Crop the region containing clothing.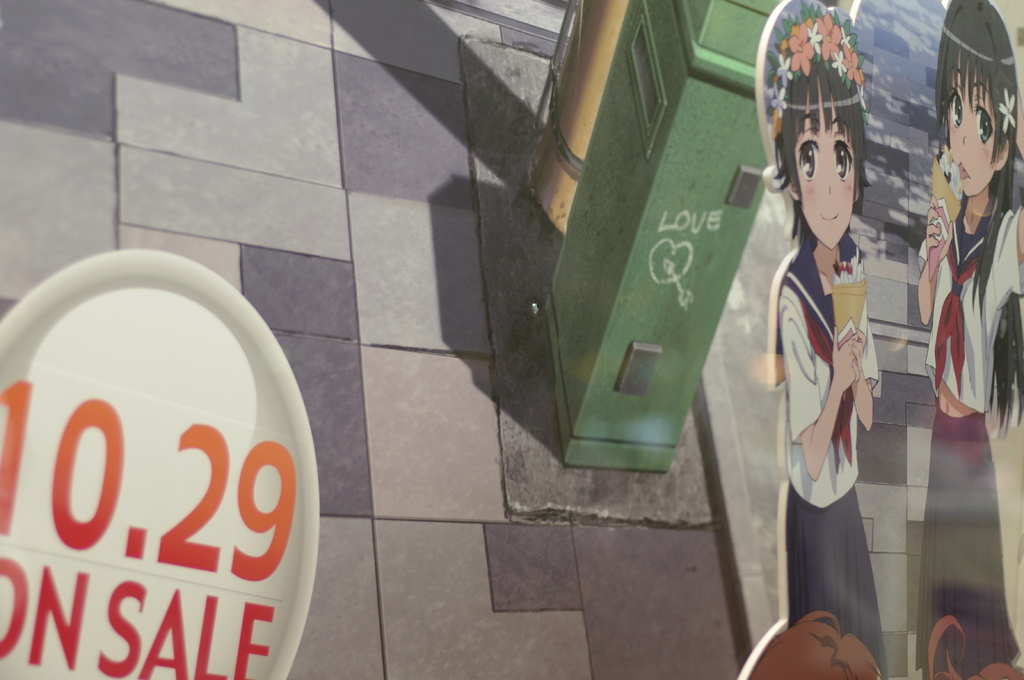
Crop region: select_region(909, 192, 1023, 670).
